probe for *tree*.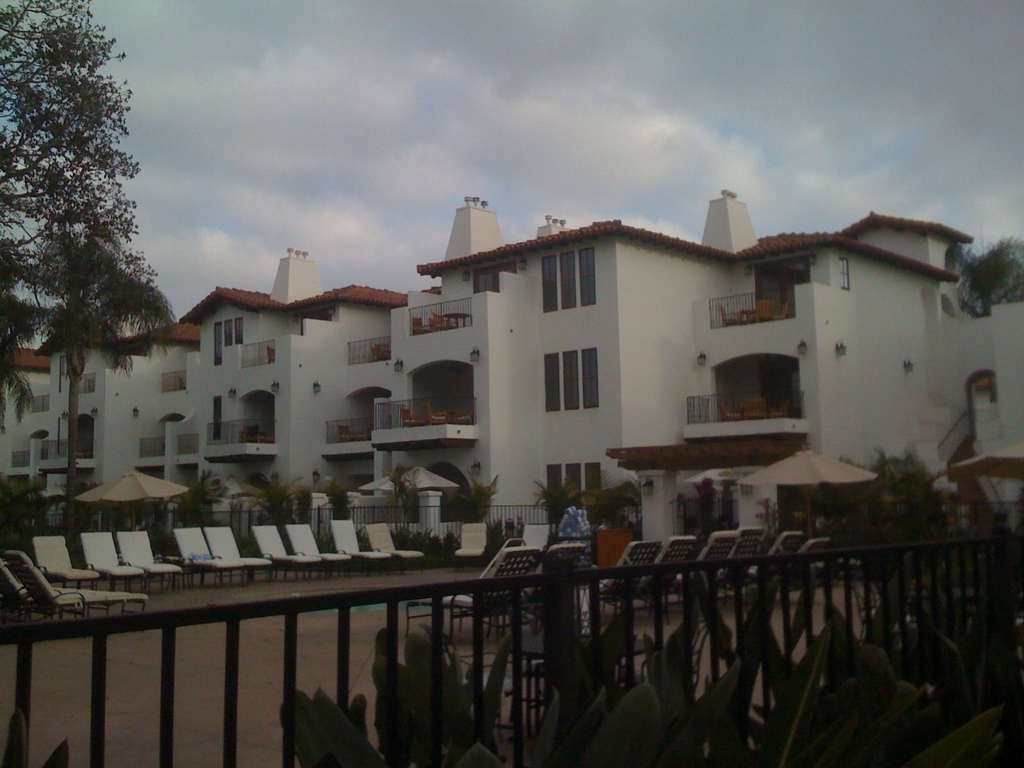
Probe result: detection(0, 236, 49, 435).
